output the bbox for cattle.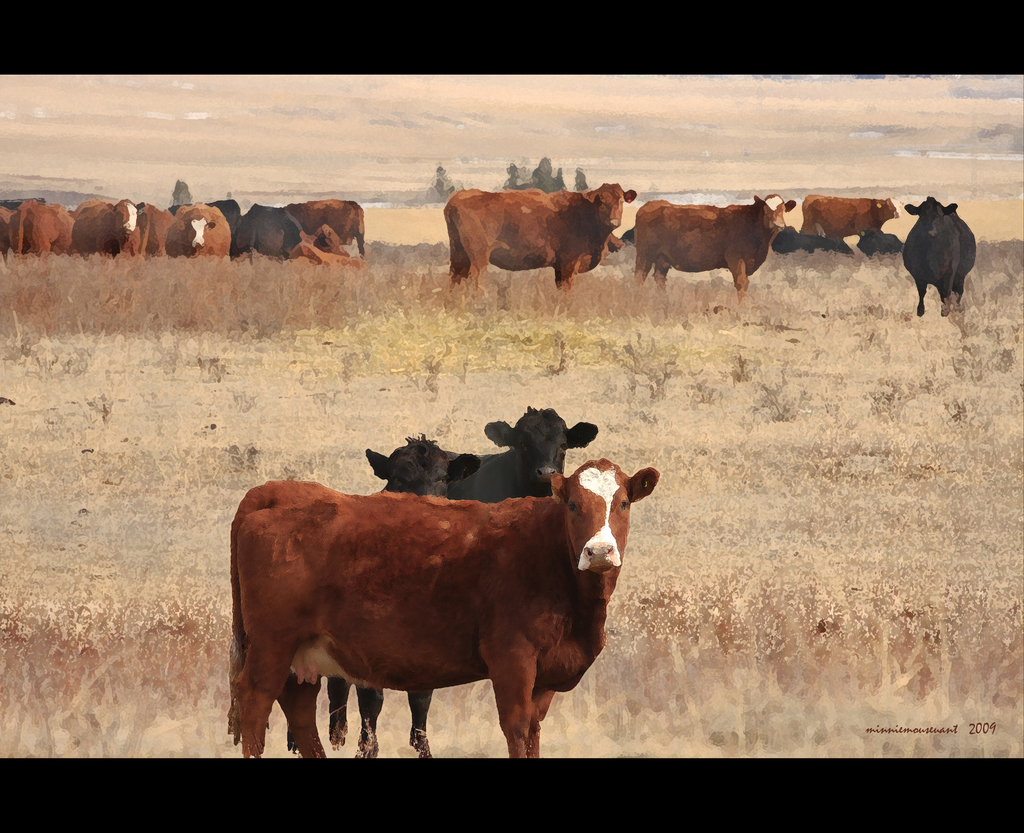
10/202/76/254.
